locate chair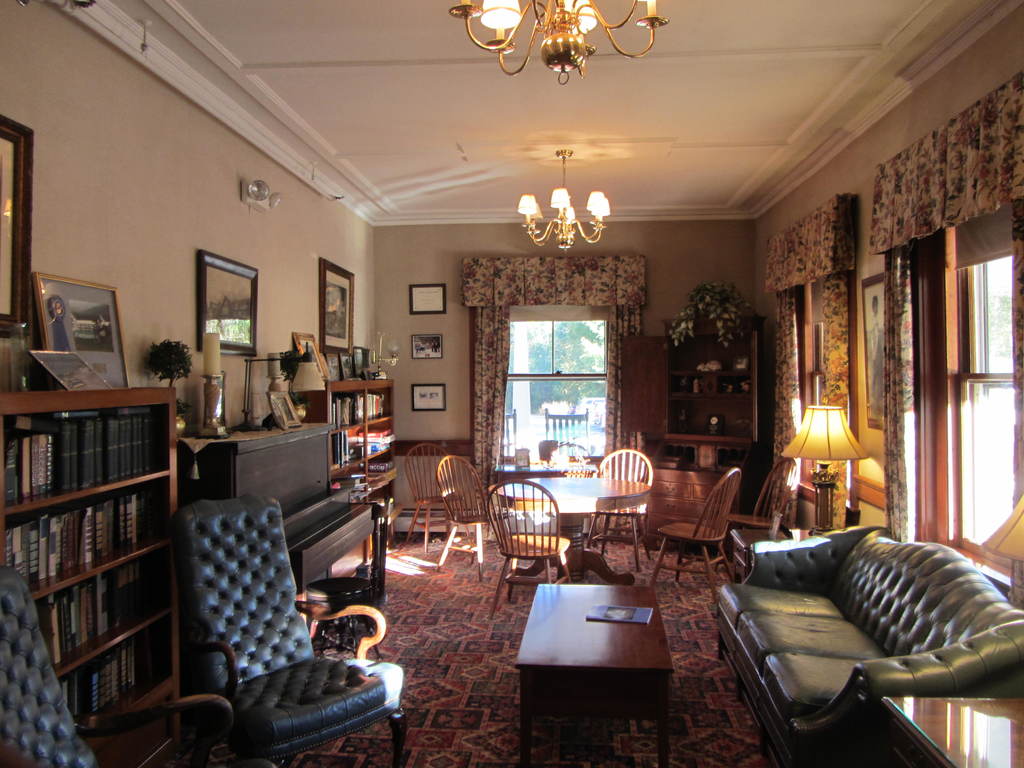
bbox(150, 503, 383, 767)
